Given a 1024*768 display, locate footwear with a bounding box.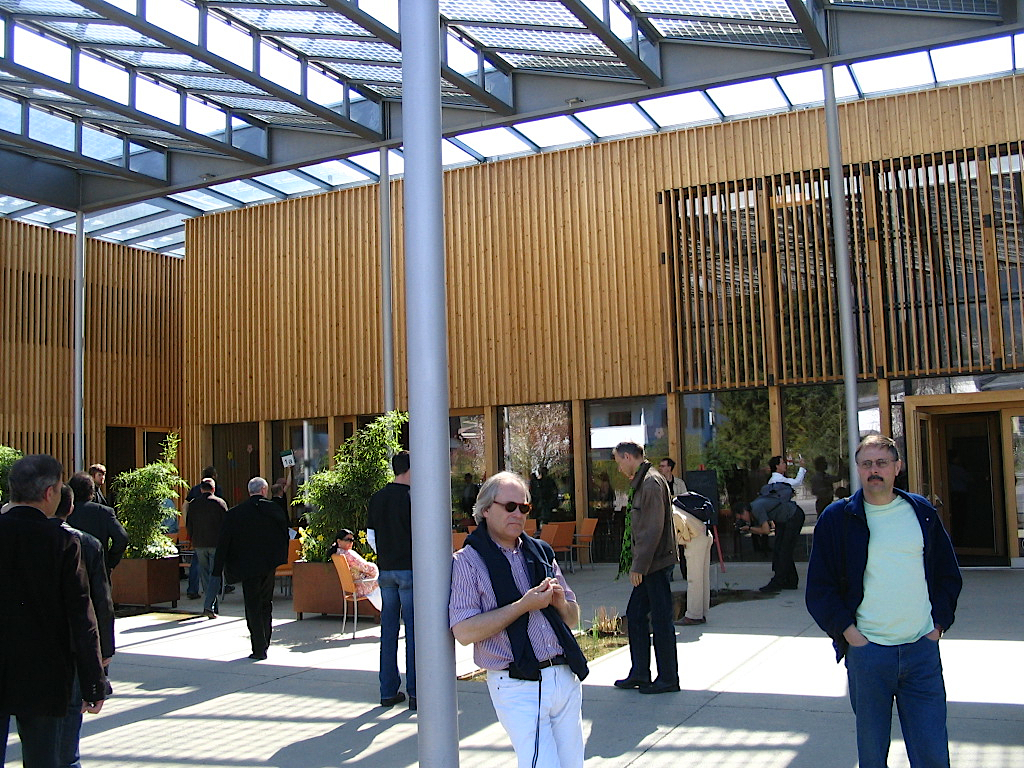
Located: {"x1": 638, "y1": 676, "x2": 681, "y2": 694}.
